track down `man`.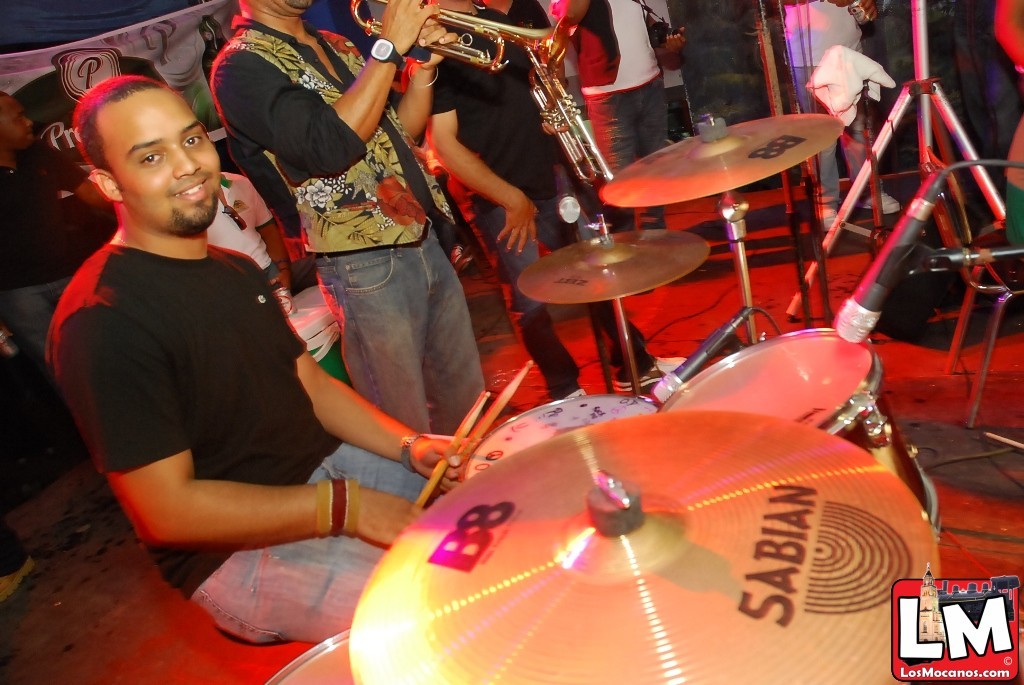
Tracked to [422,0,686,399].
